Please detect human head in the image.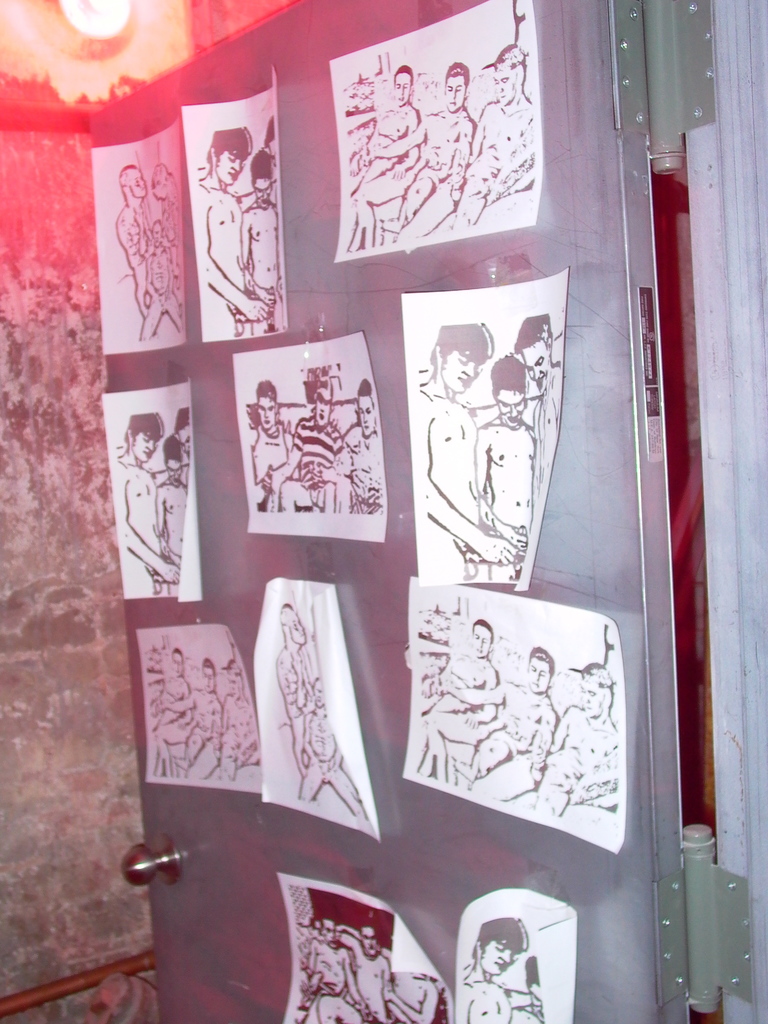
BBox(202, 125, 250, 184).
